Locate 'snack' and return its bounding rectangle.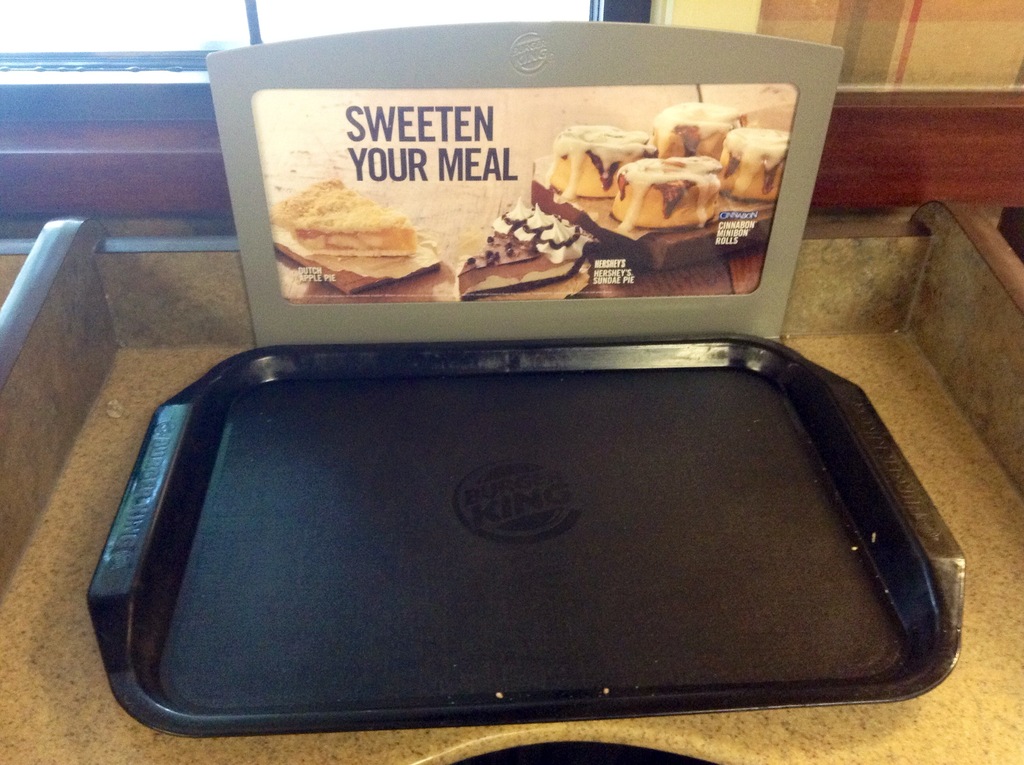
box(540, 121, 659, 198).
